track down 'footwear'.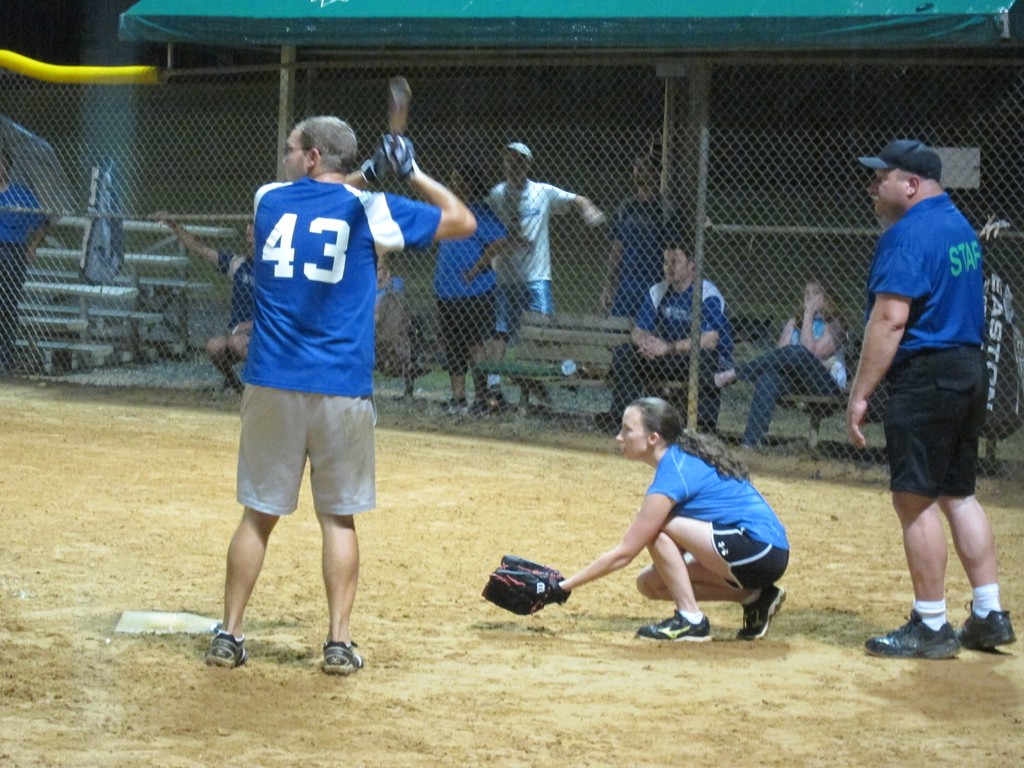
Tracked to <box>633,610,714,641</box>.
